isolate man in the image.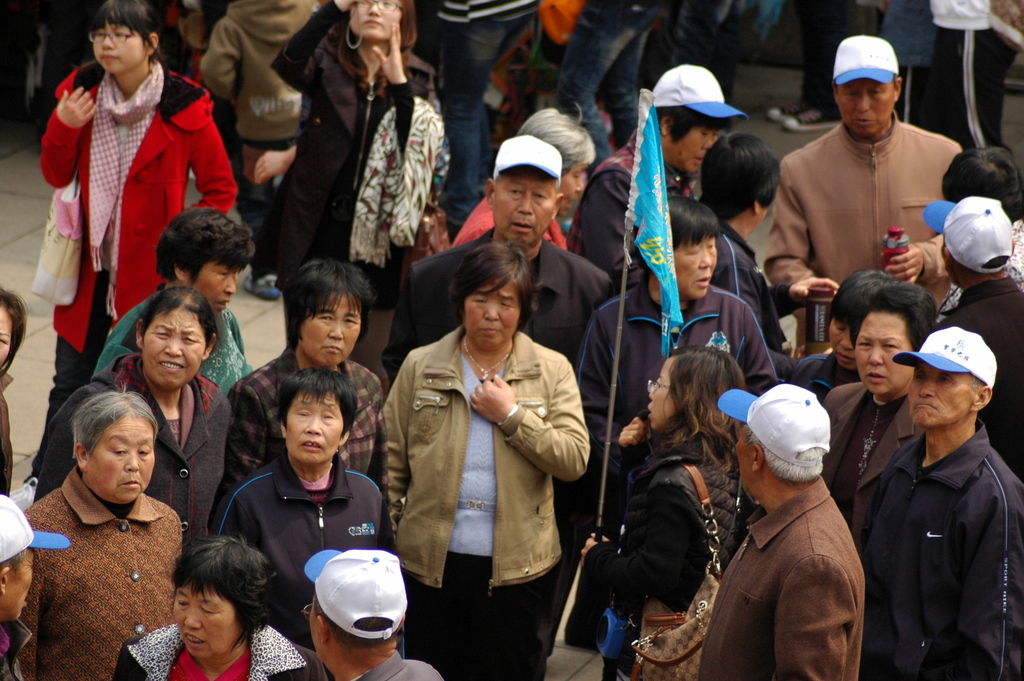
Isolated region: <box>301,546,443,680</box>.
